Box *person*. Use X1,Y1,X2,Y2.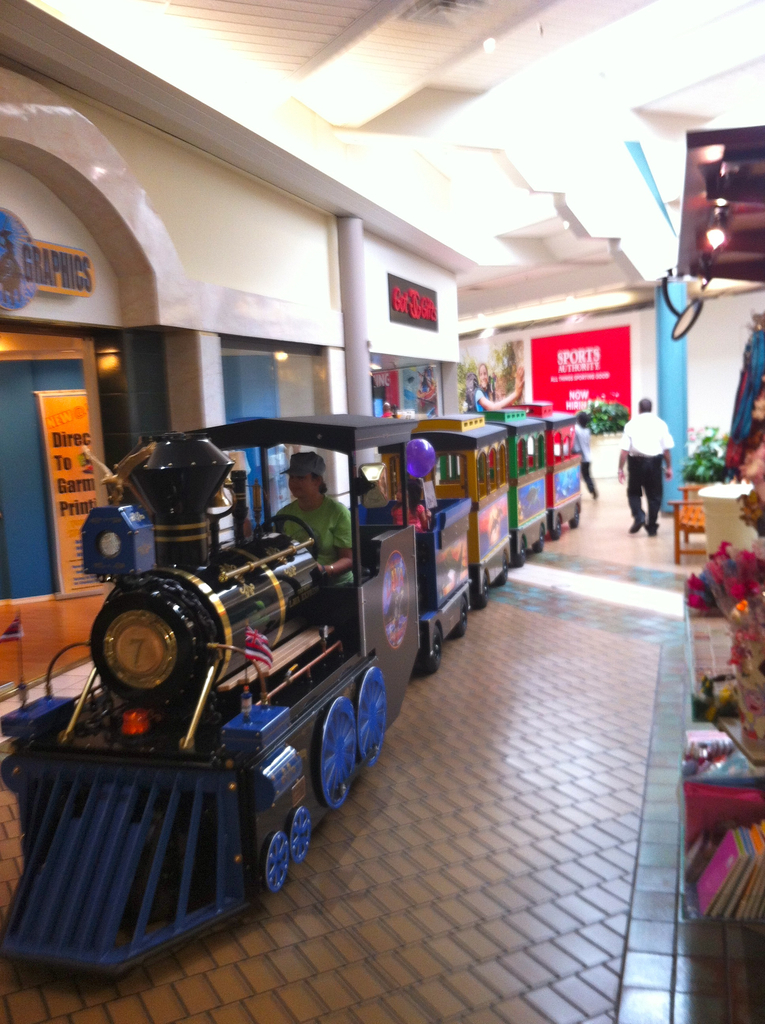
615,397,675,529.
